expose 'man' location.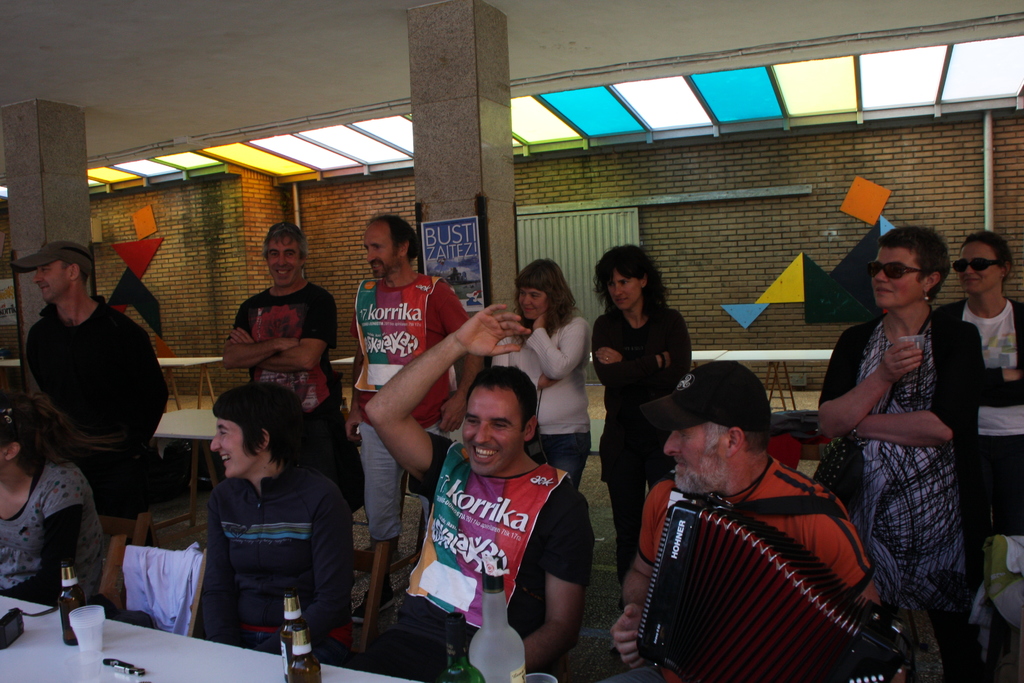
Exposed at bbox(344, 213, 489, 609).
